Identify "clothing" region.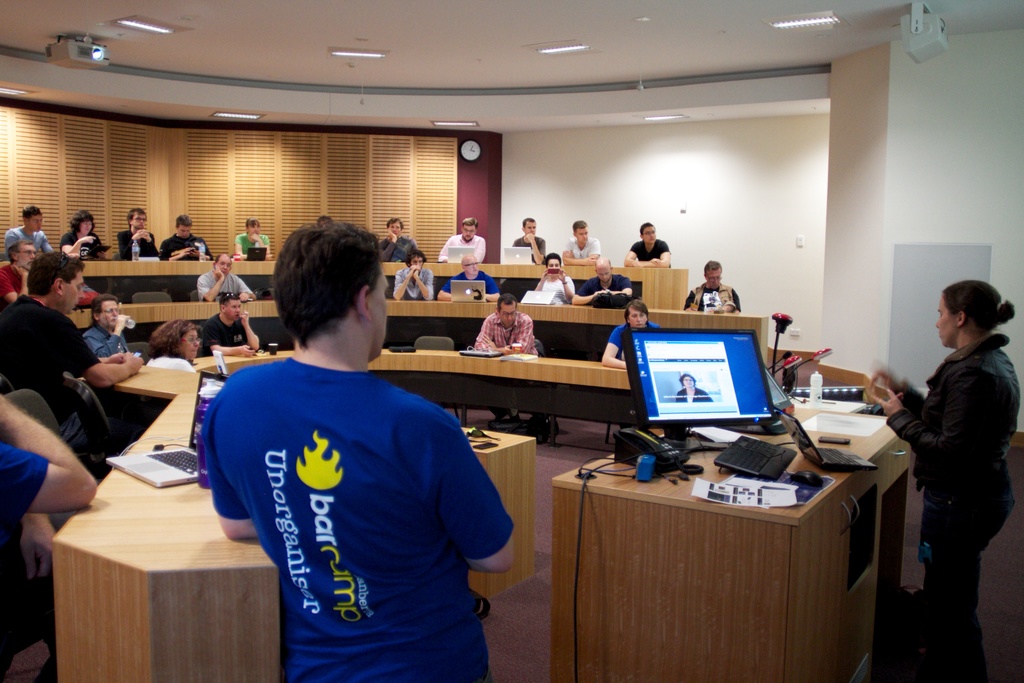
Region: l=682, t=284, r=742, b=304.
